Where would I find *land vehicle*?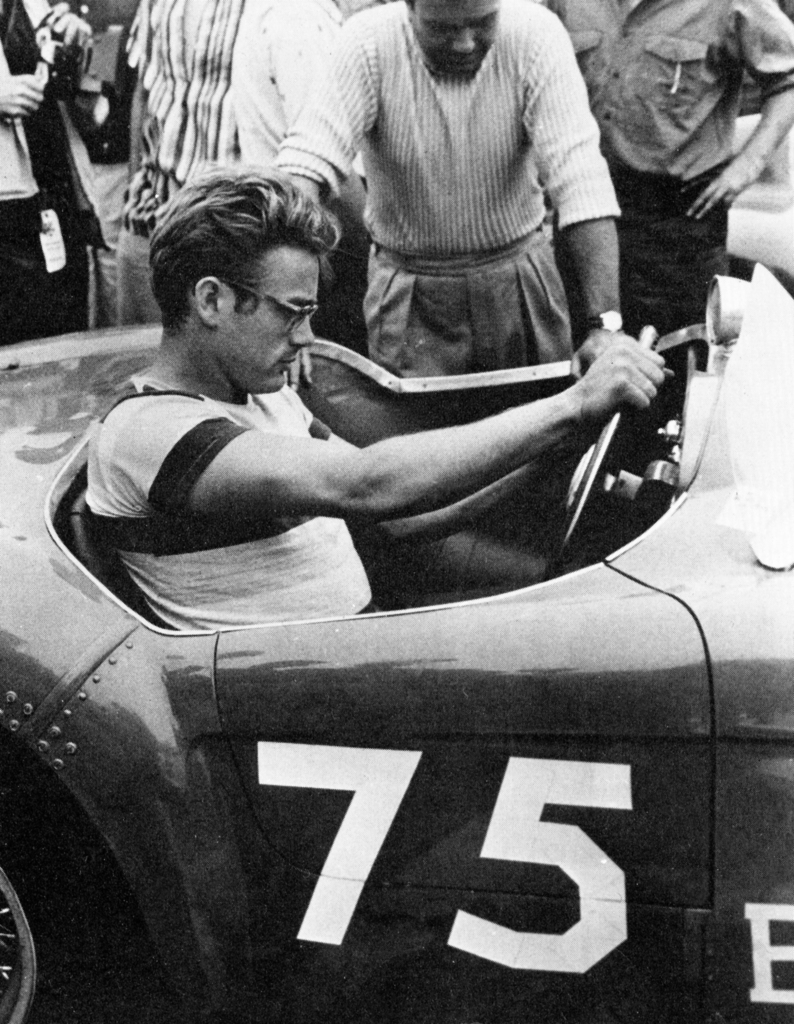
At pyautogui.locateOnScreen(4, 160, 780, 956).
